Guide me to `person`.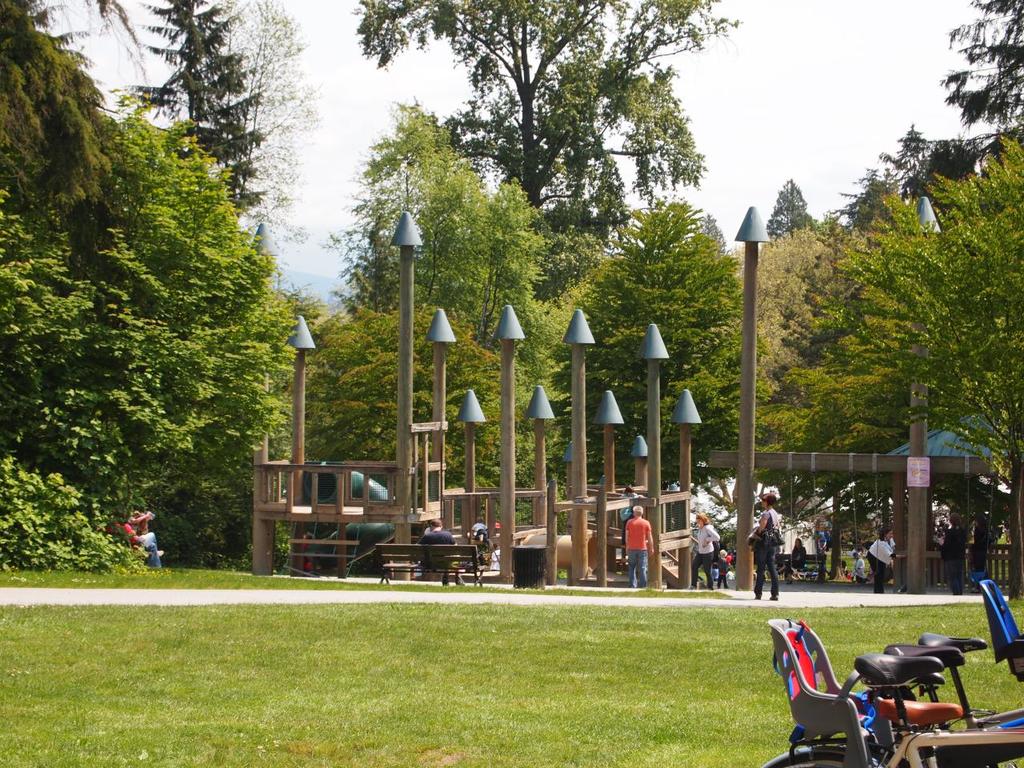
Guidance: bbox(937, 510, 969, 594).
